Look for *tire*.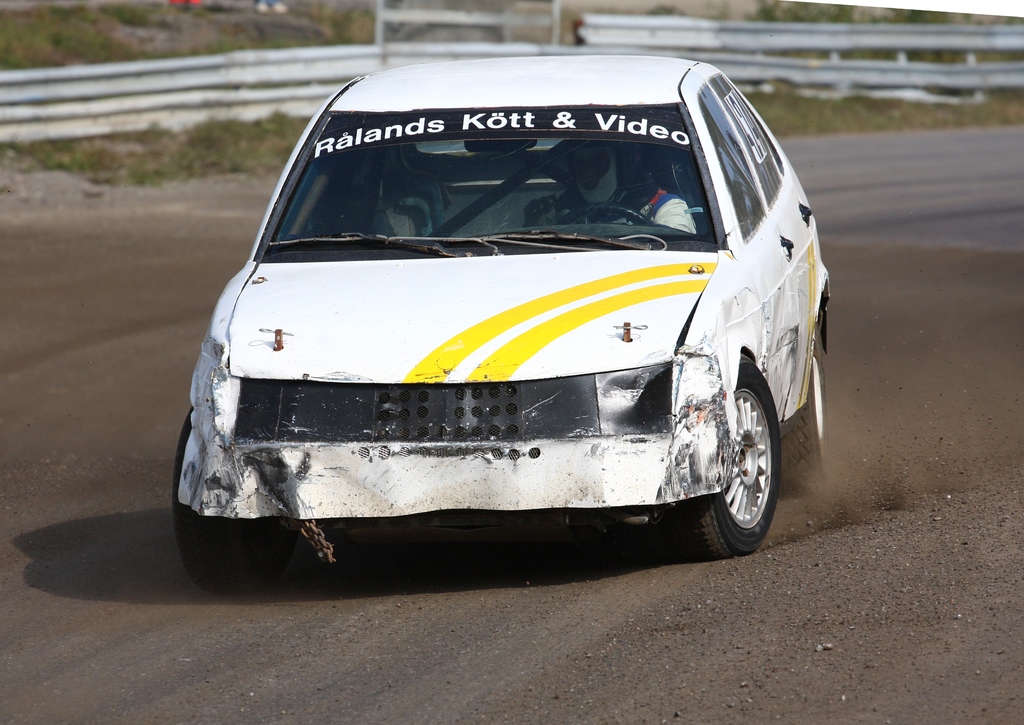
Found: bbox=(780, 310, 832, 489).
